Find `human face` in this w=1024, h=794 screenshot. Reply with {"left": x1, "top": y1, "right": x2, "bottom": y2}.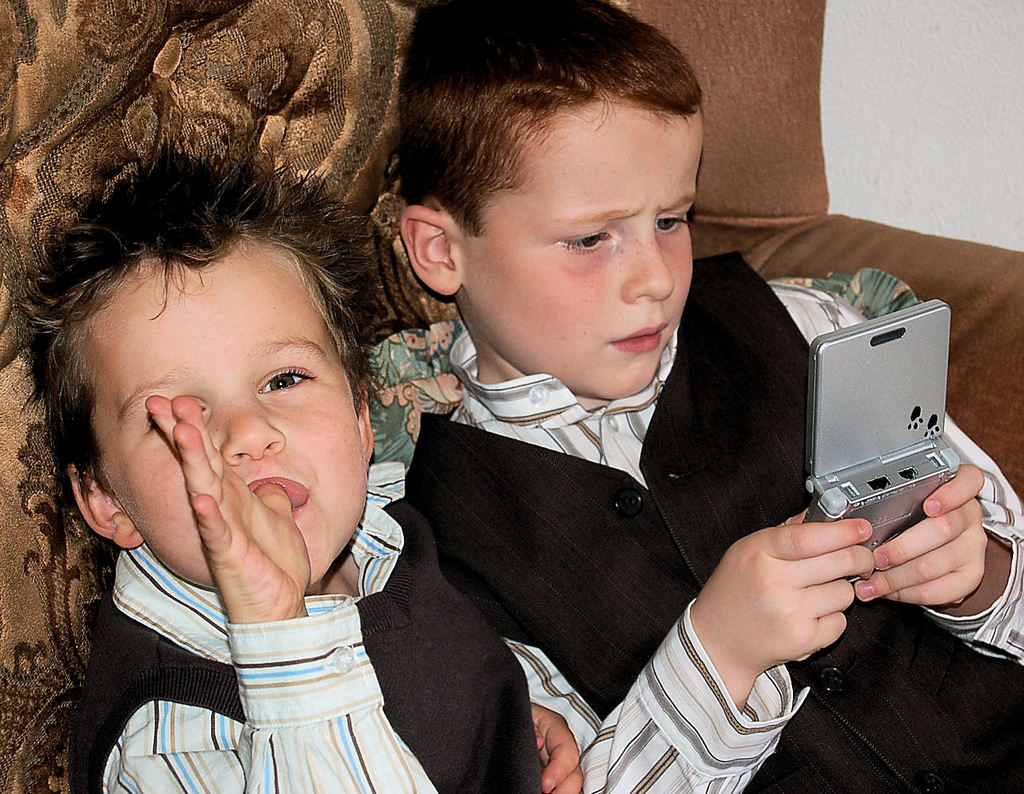
{"left": 460, "top": 105, "right": 702, "bottom": 399}.
